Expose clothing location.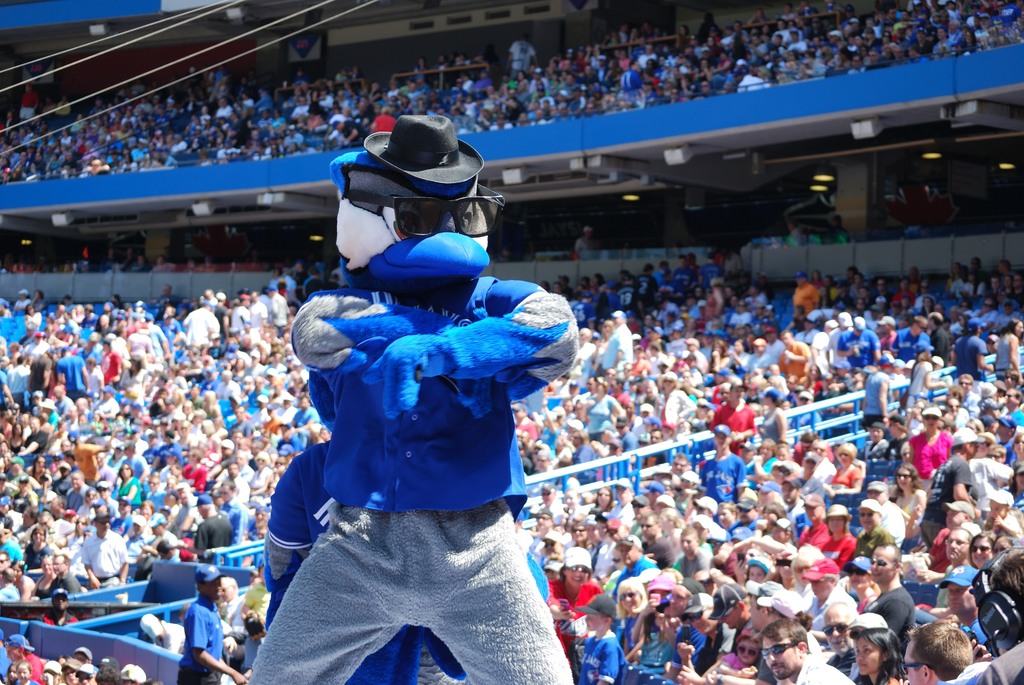
Exposed at (707,404,764,458).
